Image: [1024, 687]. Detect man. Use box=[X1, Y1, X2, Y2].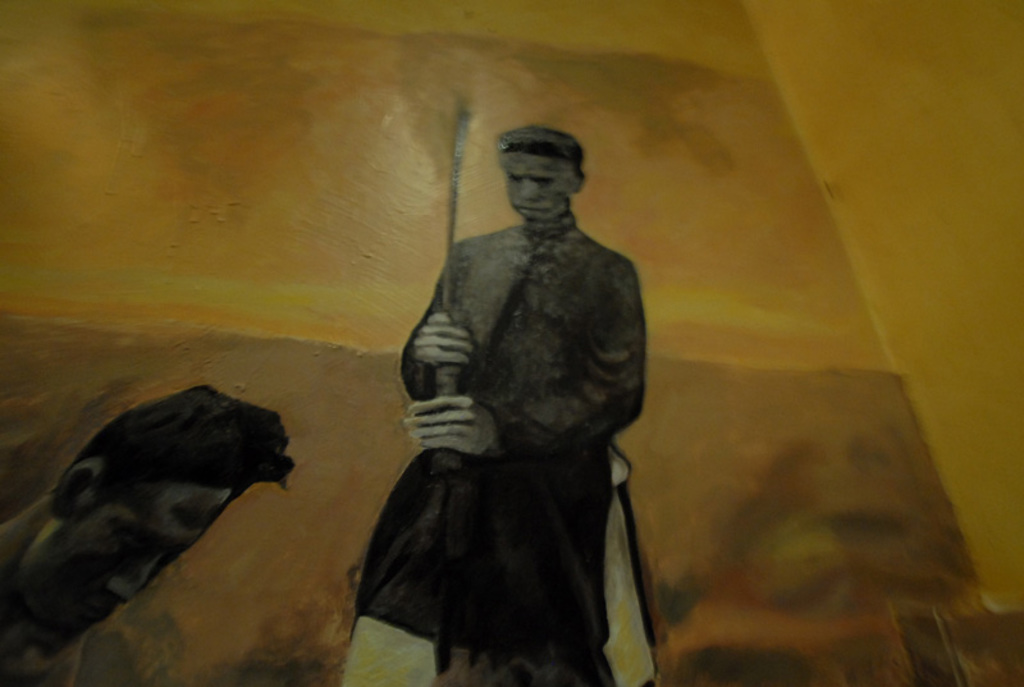
box=[0, 380, 297, 686].
